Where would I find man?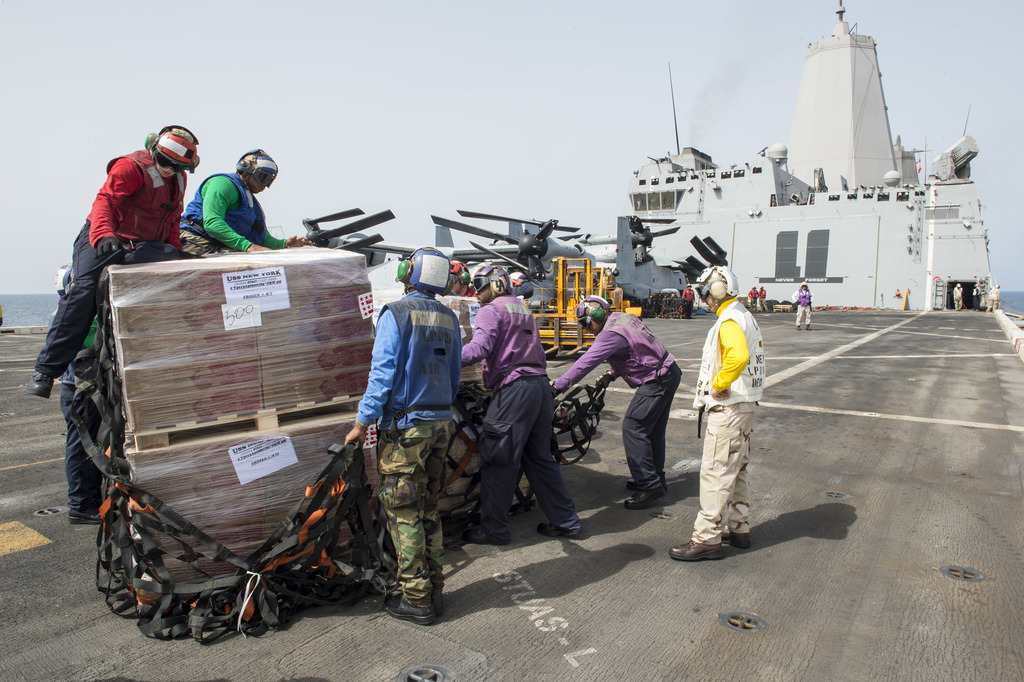
At BBox(954, 282, 964, 311).
